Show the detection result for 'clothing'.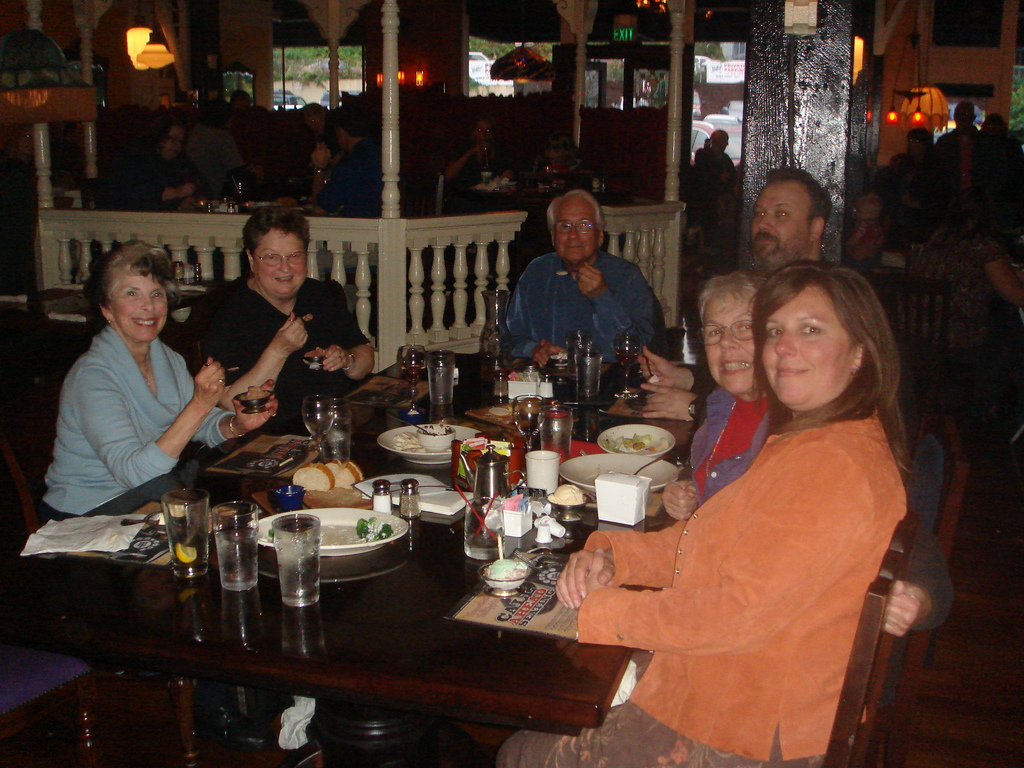
<box>604,338,938,751</box>.
